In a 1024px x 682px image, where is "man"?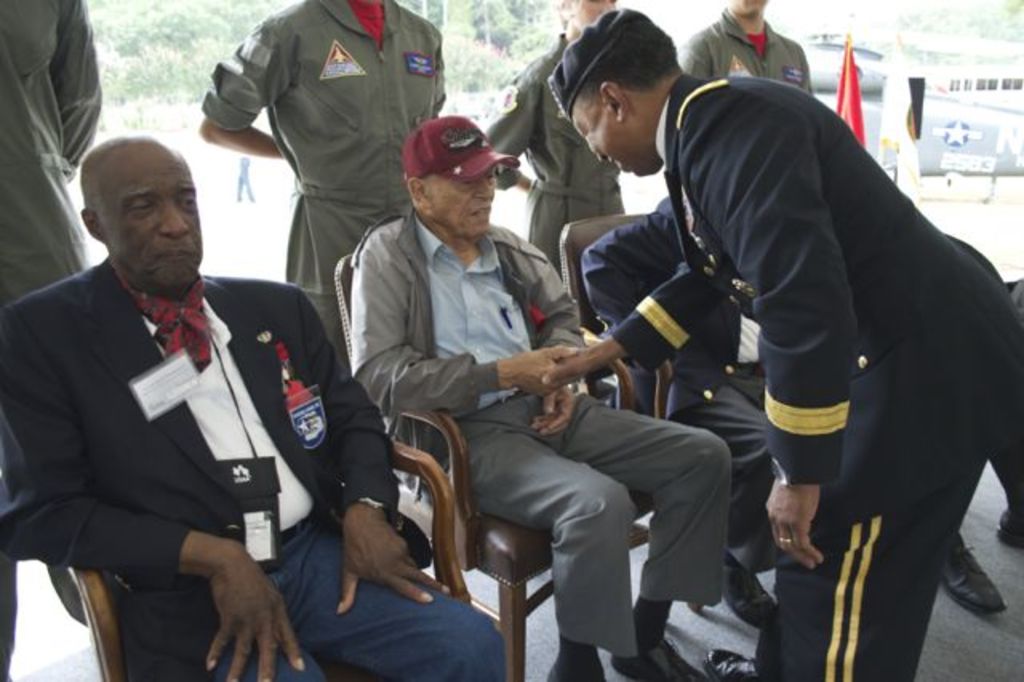
Rect(482, 0, 632, 282).
